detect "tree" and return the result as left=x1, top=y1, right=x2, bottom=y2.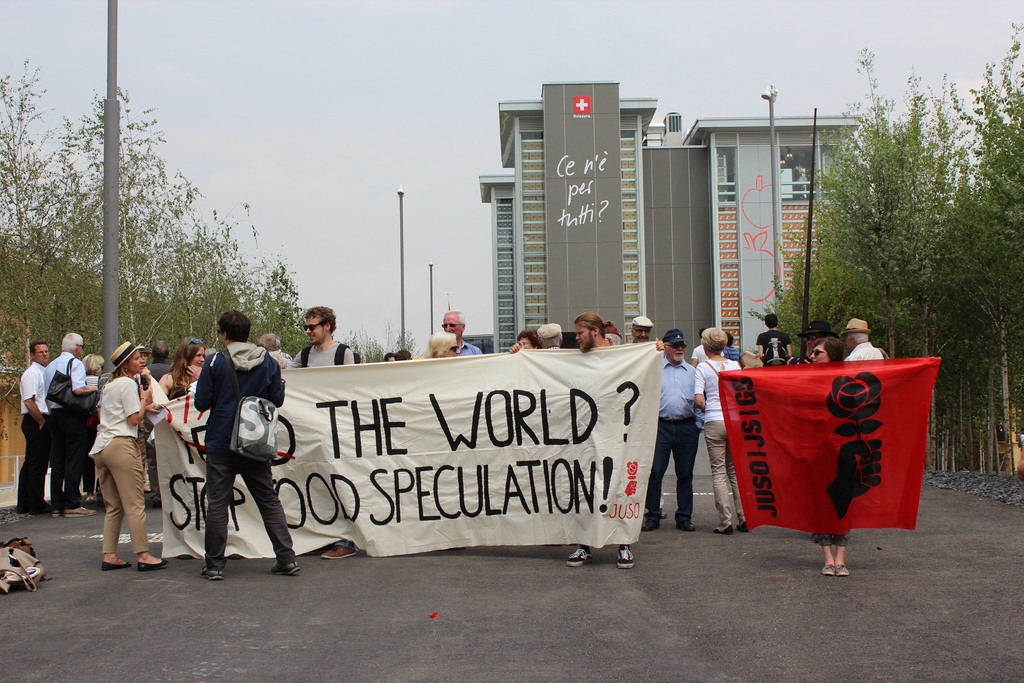
left=0, top=45, right=395, bottom=379.
